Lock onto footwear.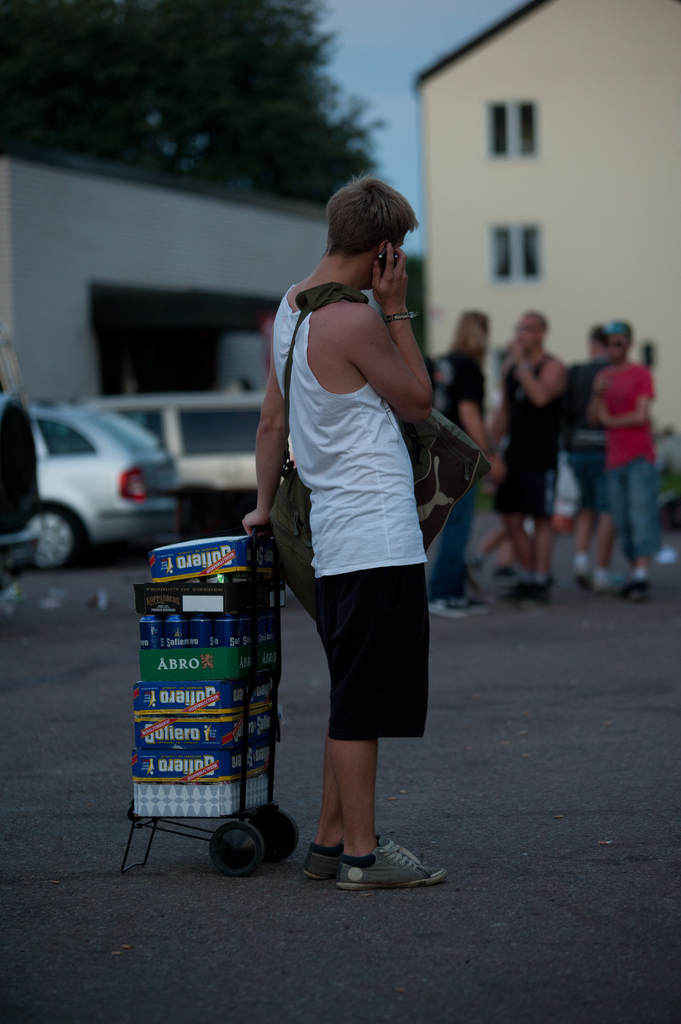
Locked: (429,598,474,620).
